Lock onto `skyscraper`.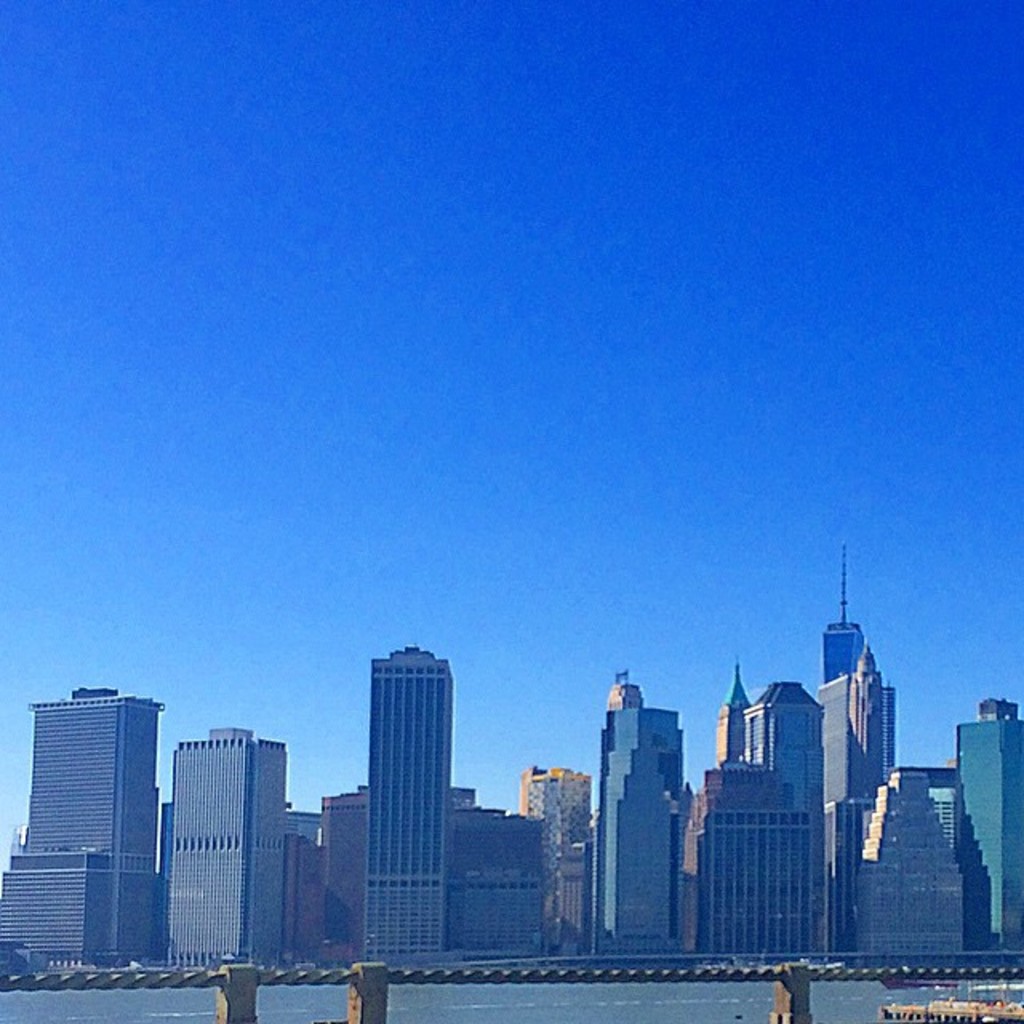
Locked: (x1=957, y1=701, x2=1022, y2=952).
